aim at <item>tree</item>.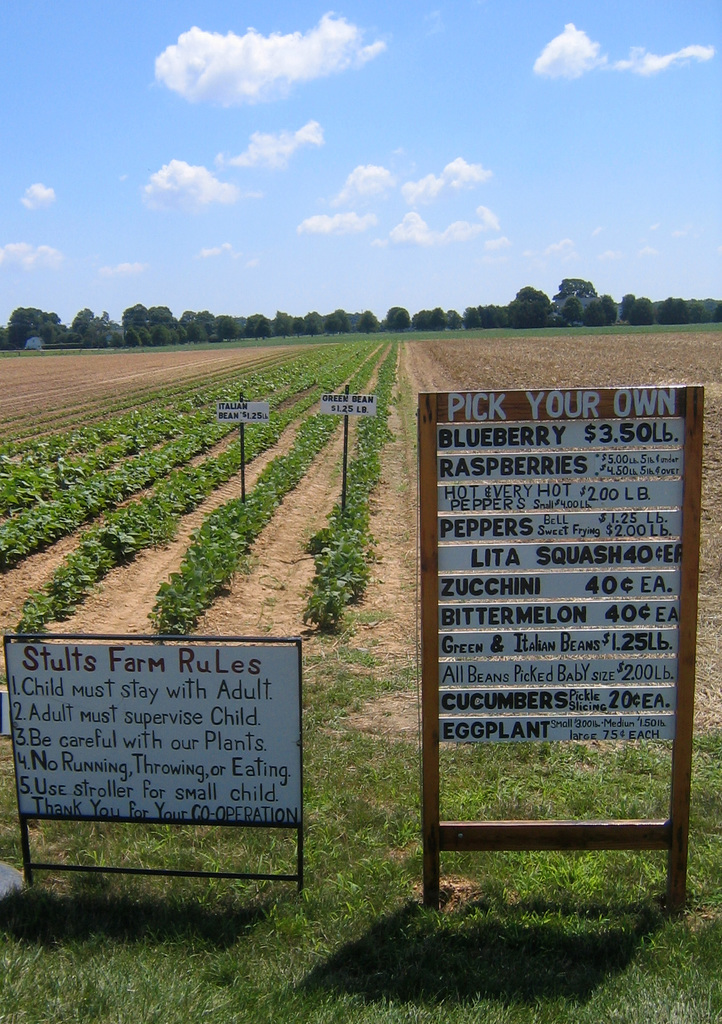
Aimed at crop(654, 294, 687, 325).
